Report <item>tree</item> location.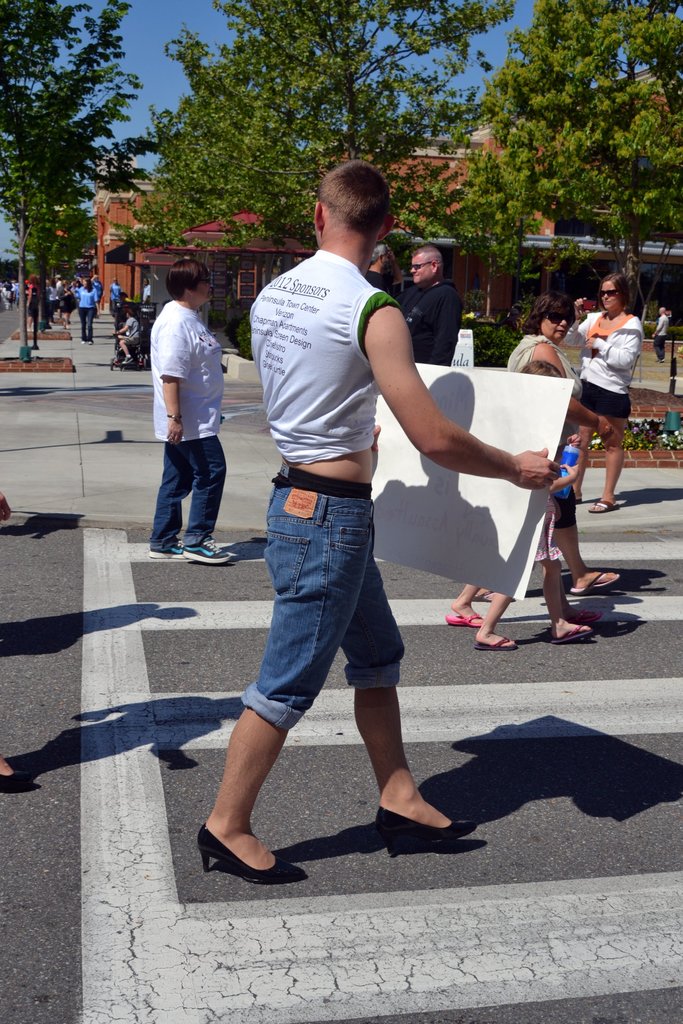
Report: rect(122, 0, 525, 349).
